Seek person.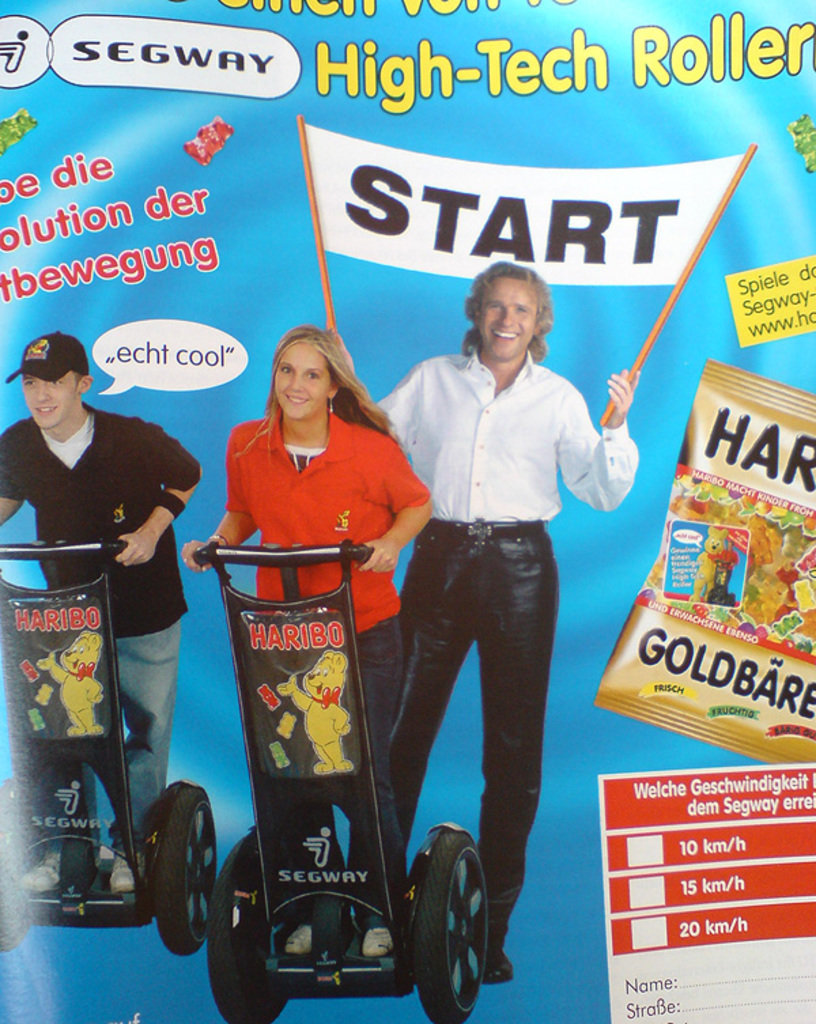
(x1=277, y1=649, x2=354, y2=778).
